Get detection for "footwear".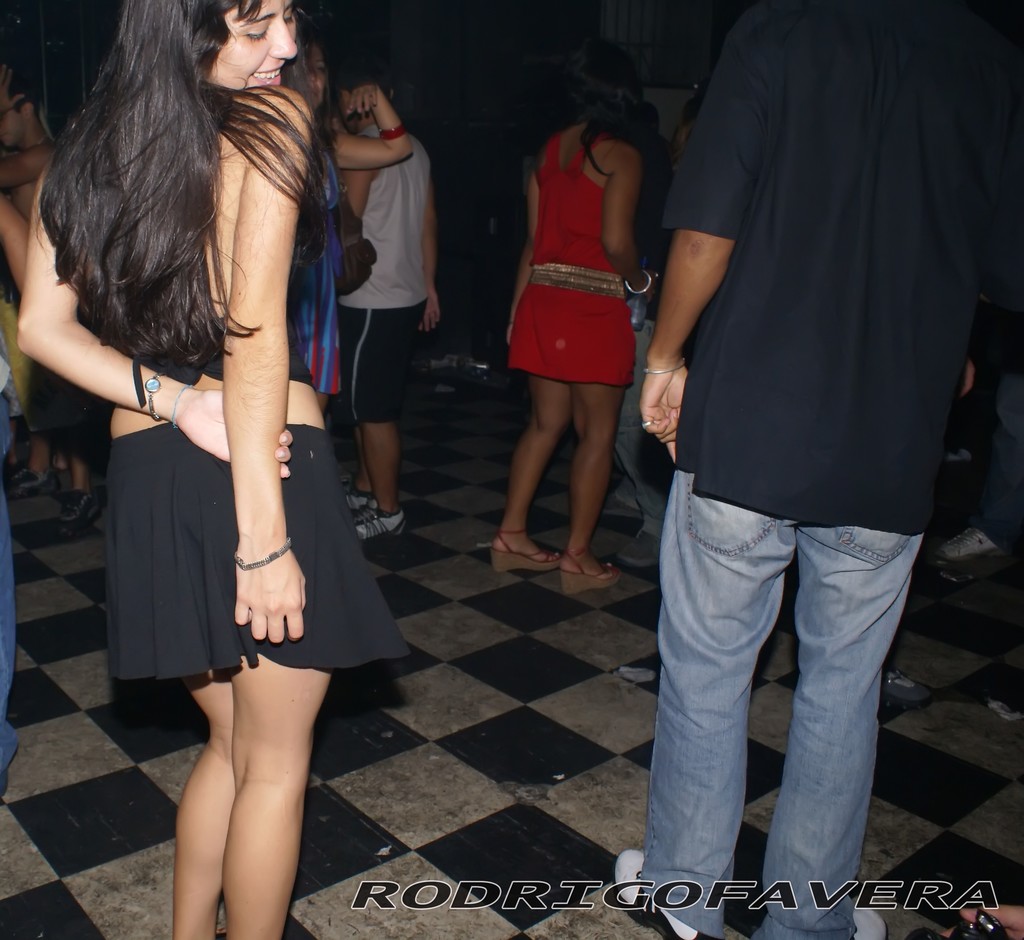
Detection: x1=342, y1=489, x2=371, y2=523.
